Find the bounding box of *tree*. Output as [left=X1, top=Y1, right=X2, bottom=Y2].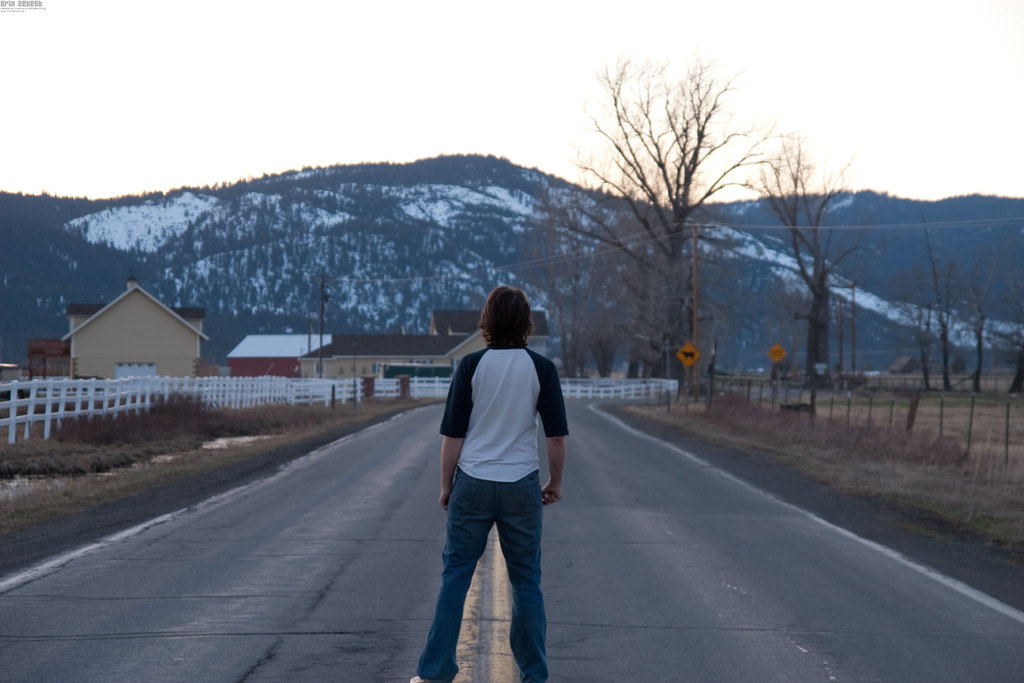
[left=1004, top=262, right=1023, bottom=399].
